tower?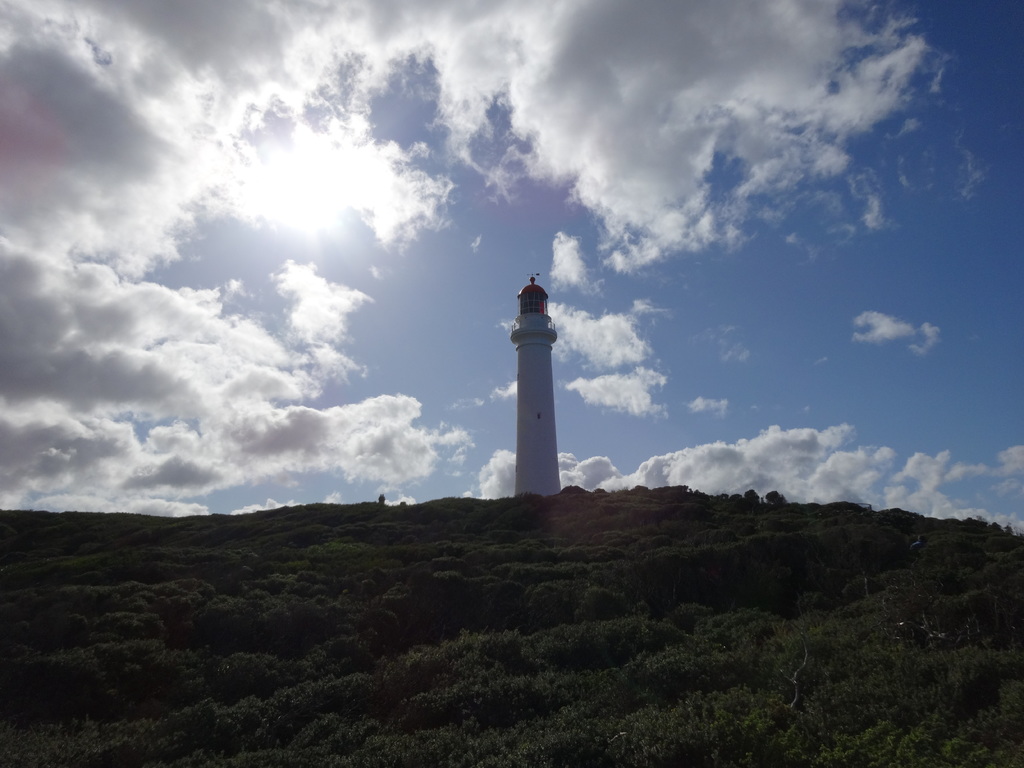
(left=506, top=260, right=570, bottom=497)
